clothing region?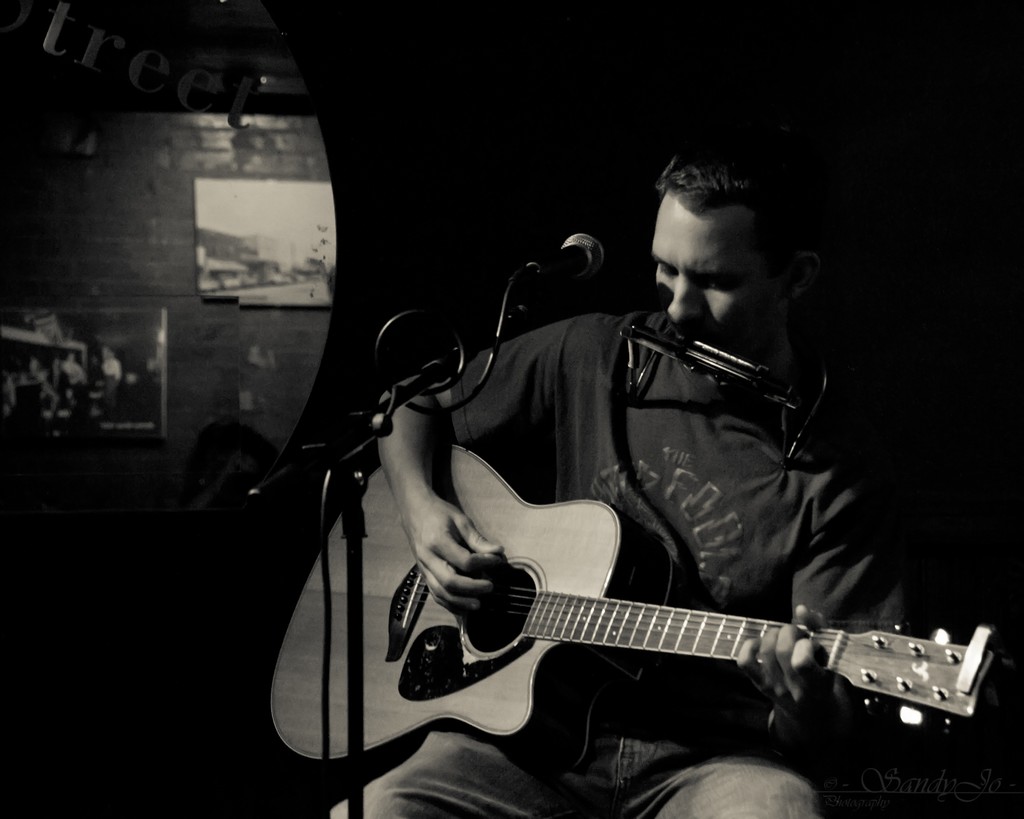
[x1=322, y1=246, x2=967, y2=804]
